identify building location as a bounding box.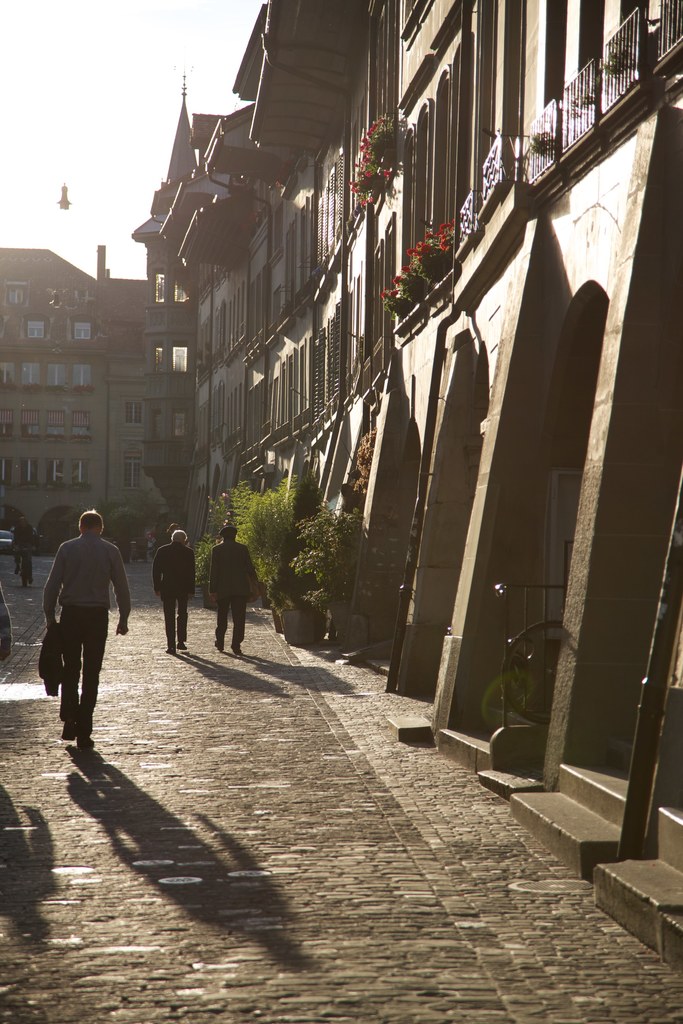
(0,239,147,541).
